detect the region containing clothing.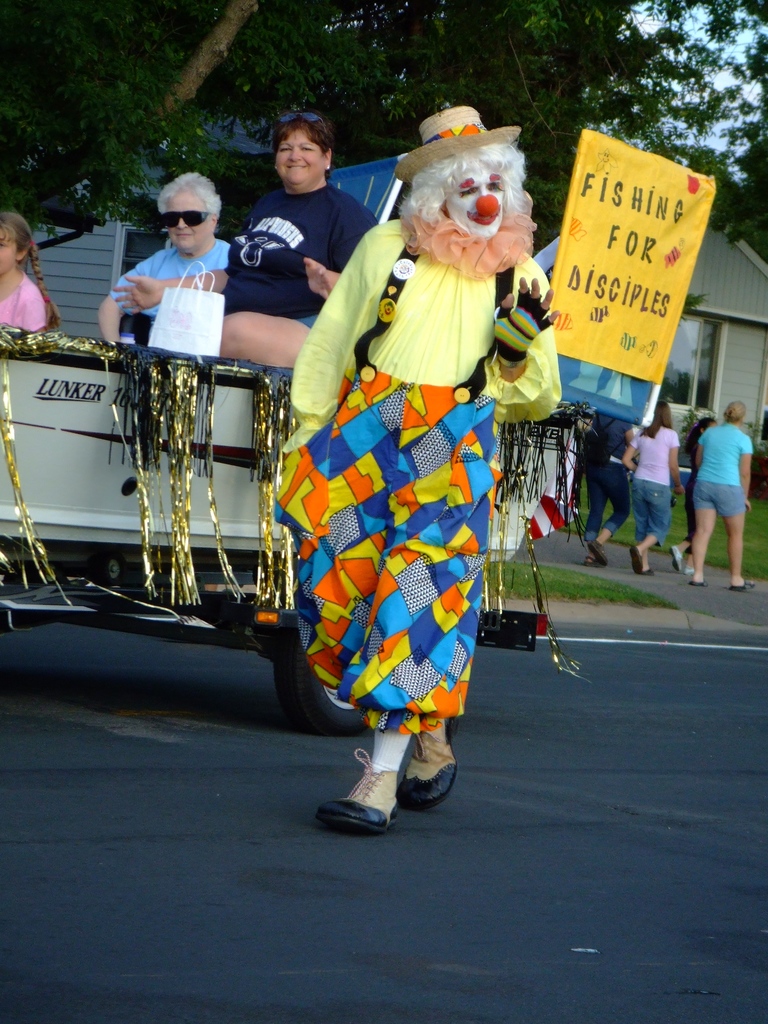
pyautogui.locateOnScreen(627, 420, 681, 548).
